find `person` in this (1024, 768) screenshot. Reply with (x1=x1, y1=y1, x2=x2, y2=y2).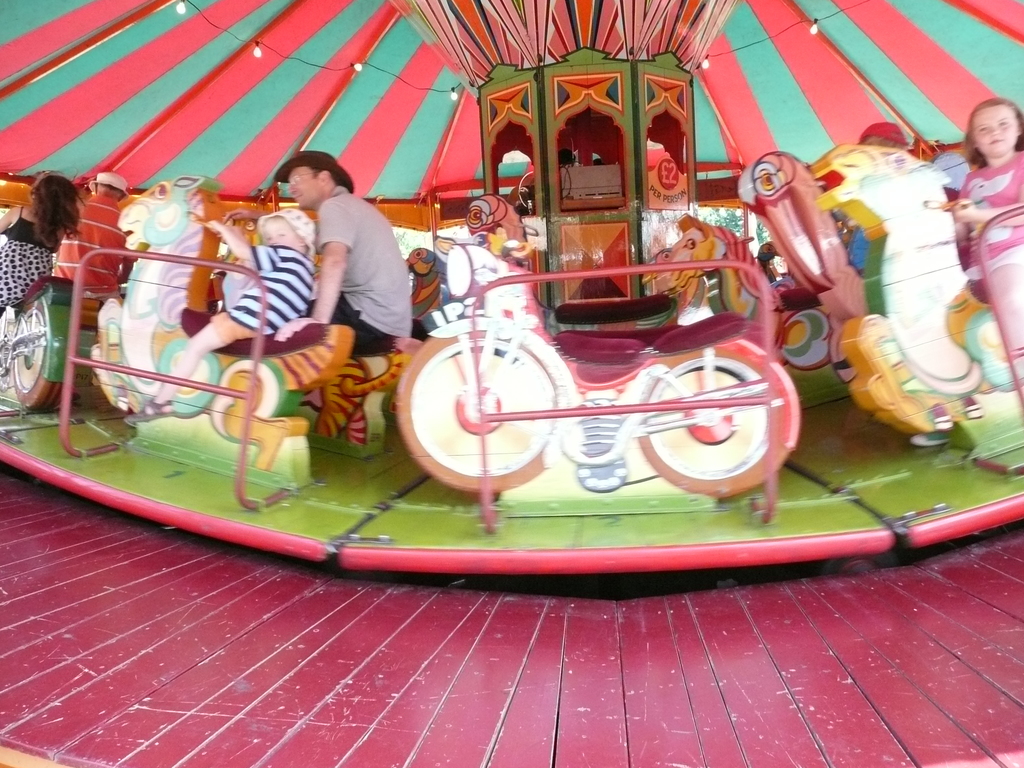
(x1=44, y1=168, x2=129, y2=296).
